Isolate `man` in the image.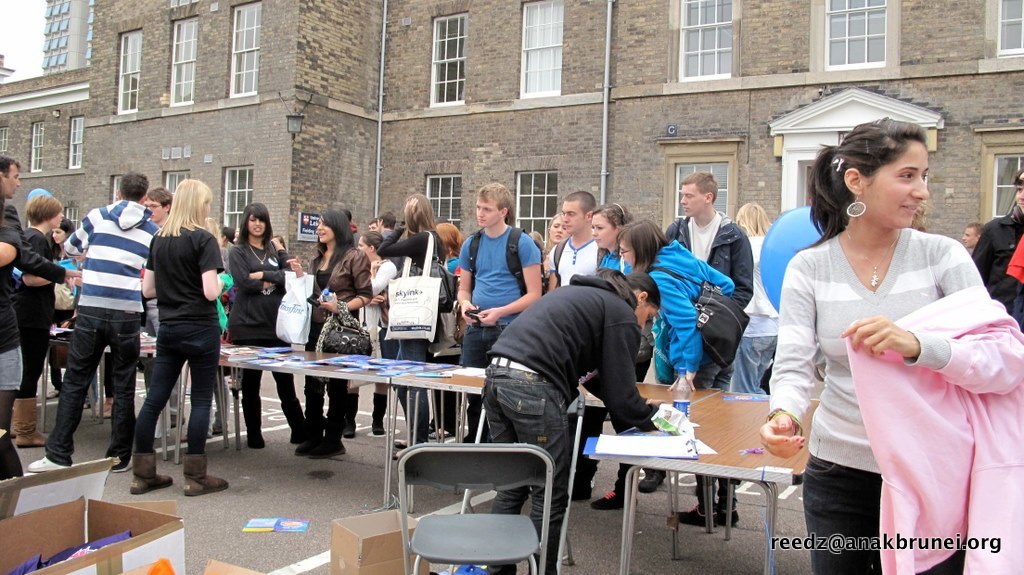
Isolated region: {"left": 955, "top": 223, "right": 982, "bottom": 264}.
